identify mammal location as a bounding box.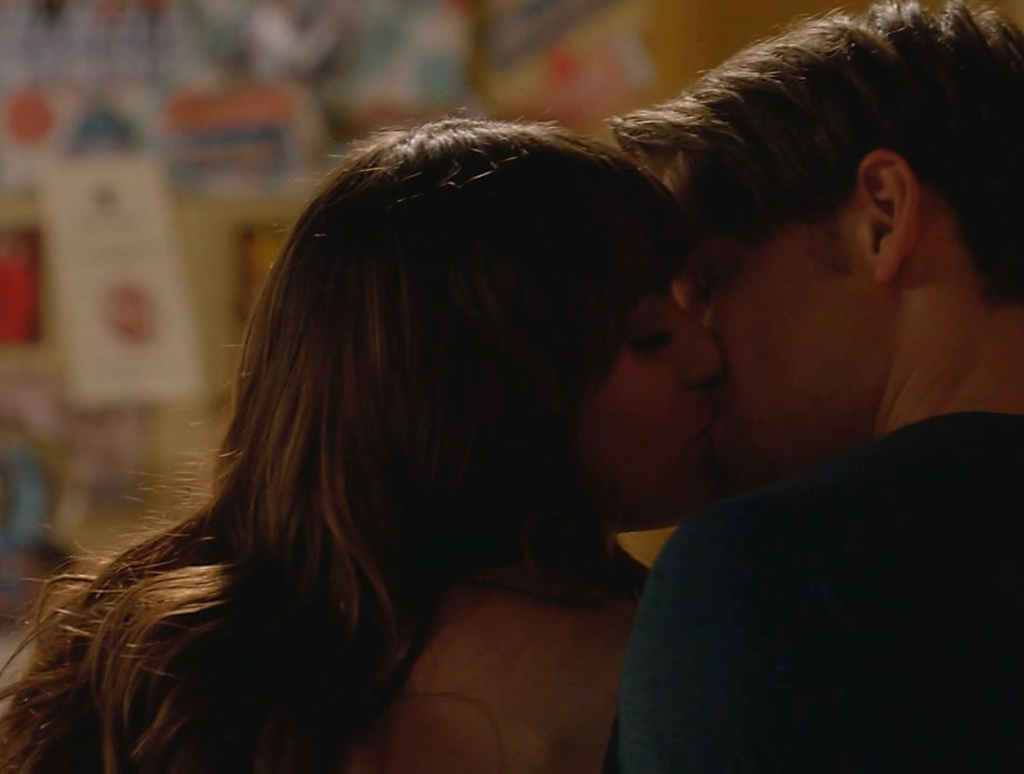
(x1=606, y1=0, x2=1023, y2=773).
